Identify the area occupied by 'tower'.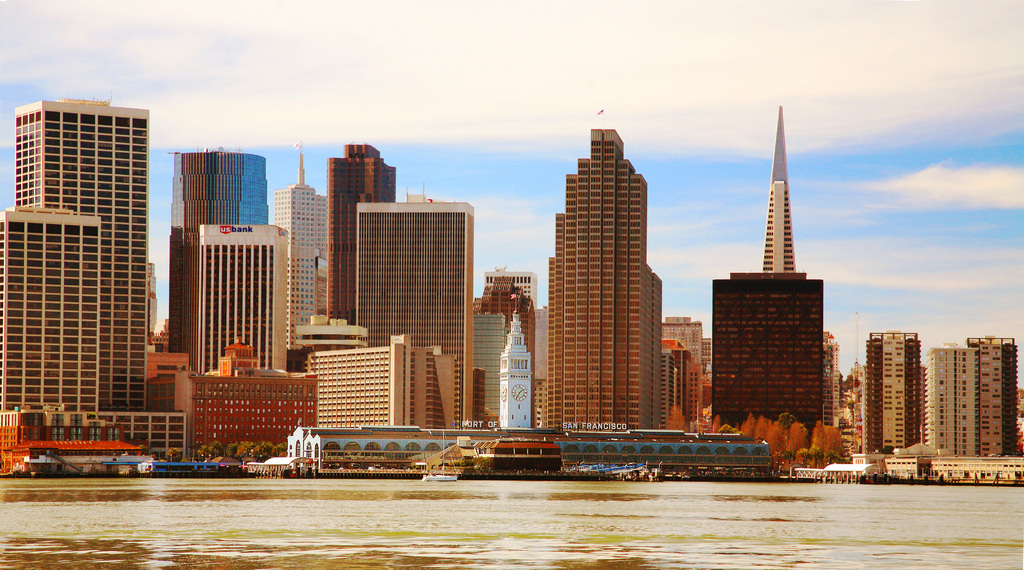
Area: (left=500, top=309, right=540, bottom=434).
